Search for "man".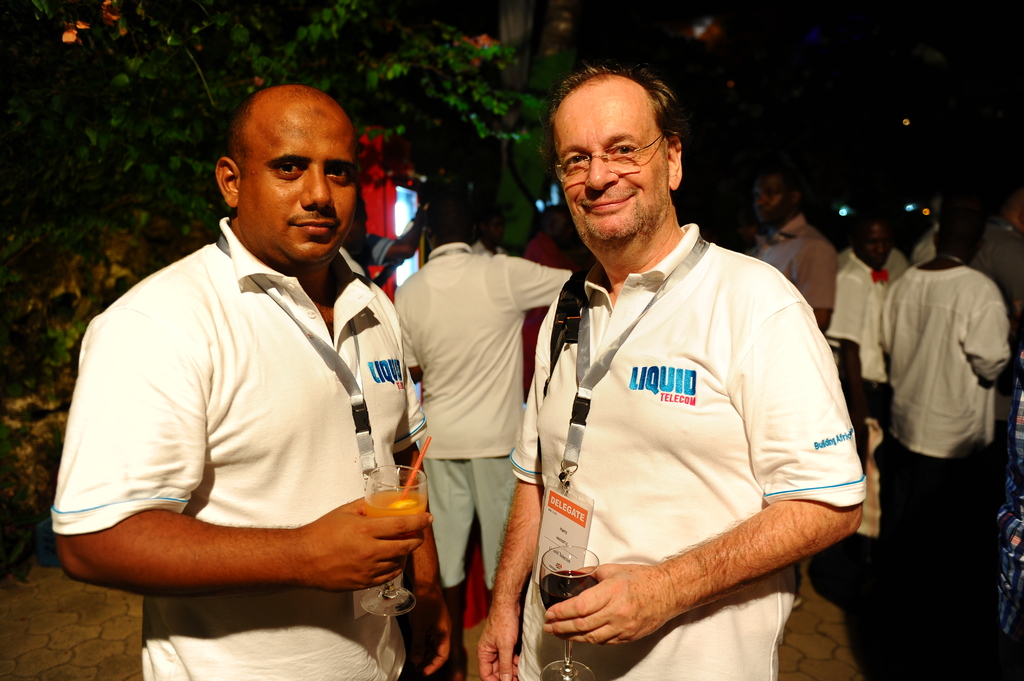
Found at pyautogui.locateOnScreen(339, 195, 430, 278).
